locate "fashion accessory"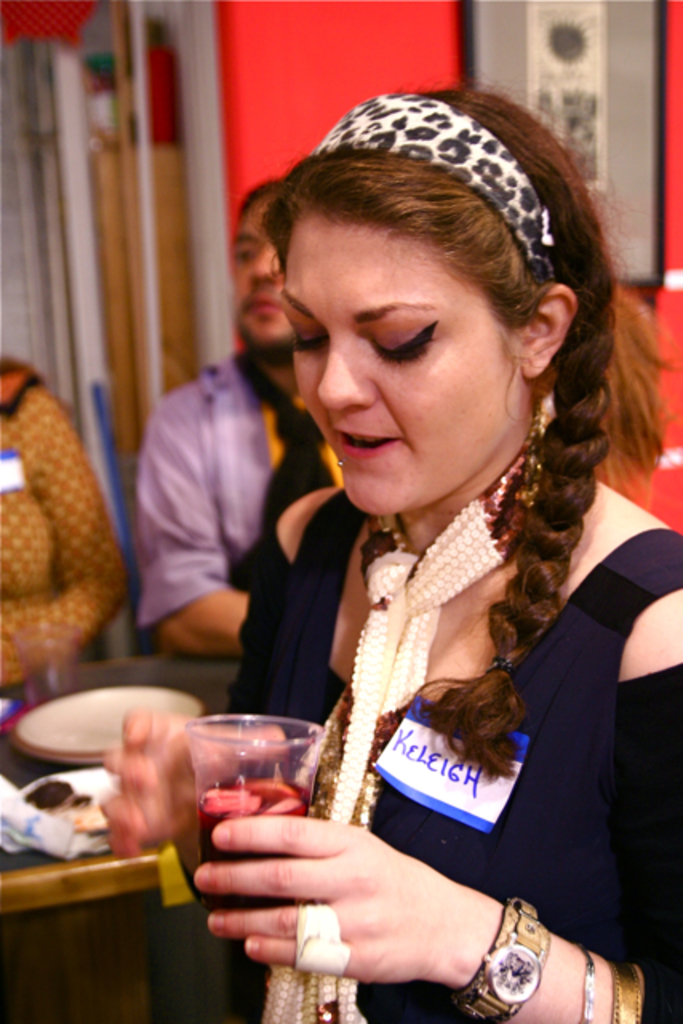
left=486, top=653, right=517, bottom=675
